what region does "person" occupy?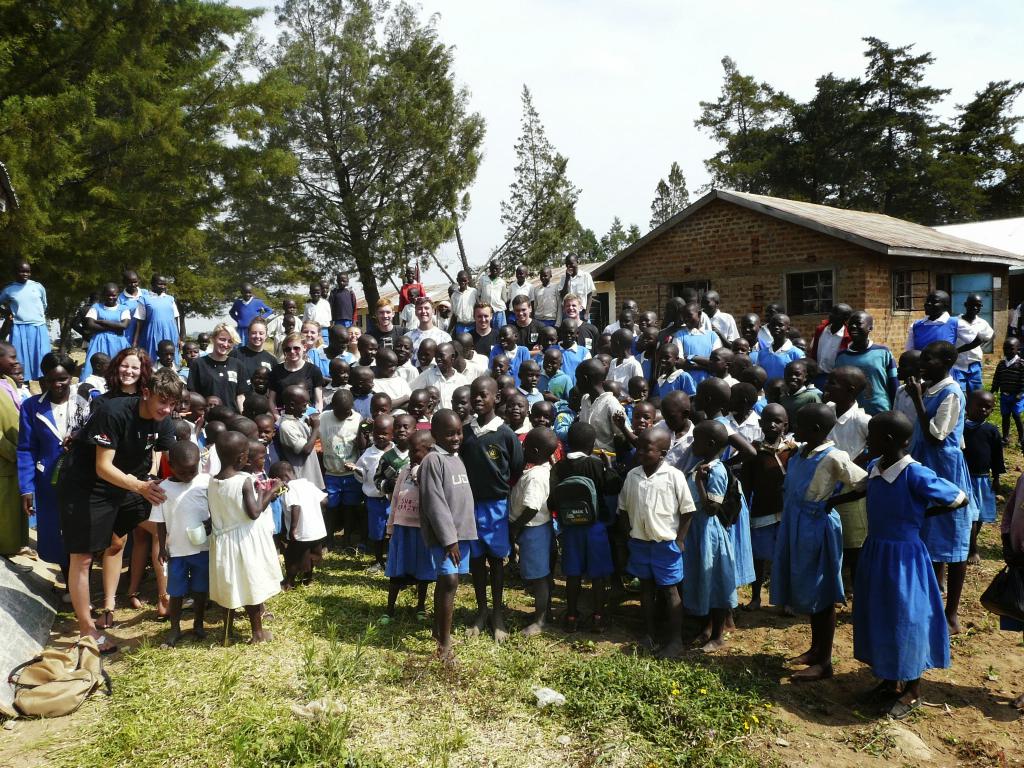
538,341,571,402.
